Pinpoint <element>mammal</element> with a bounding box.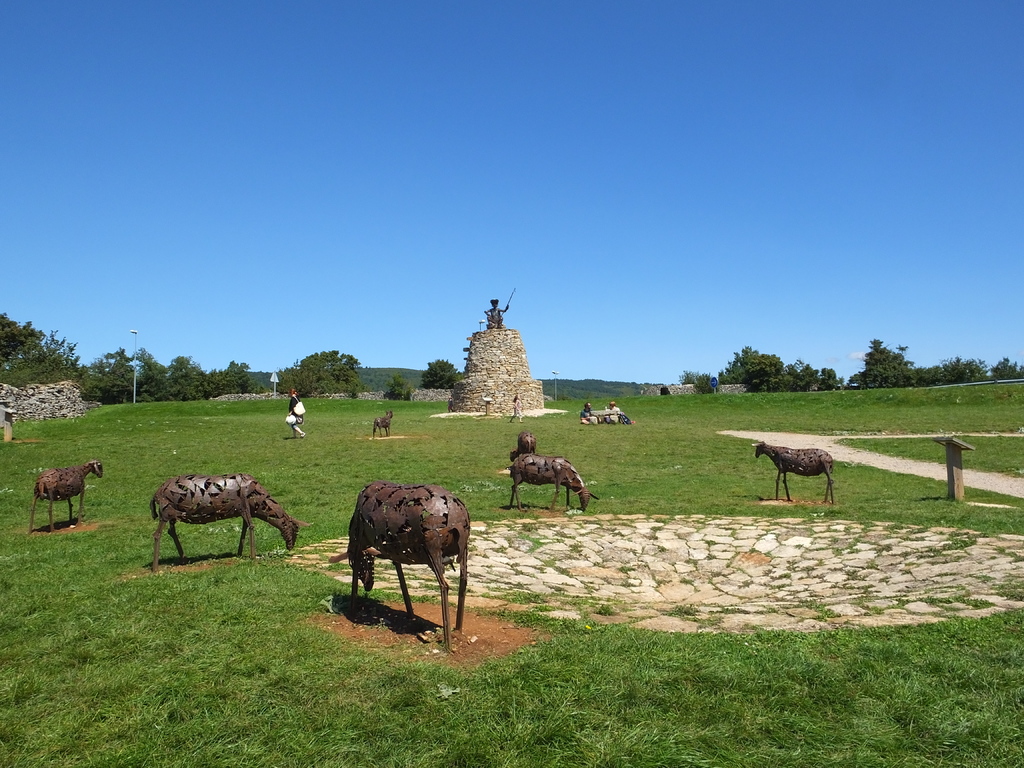
region(337, 479, 479, 643).
